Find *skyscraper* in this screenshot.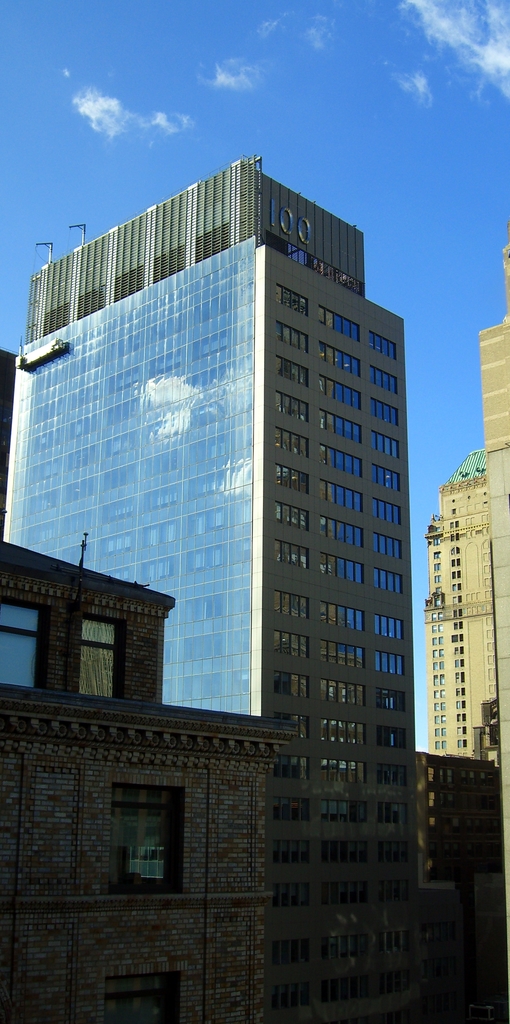
The bounding box for *skyscraper* is x1=410, y1=438, x2=505, y2=813.
